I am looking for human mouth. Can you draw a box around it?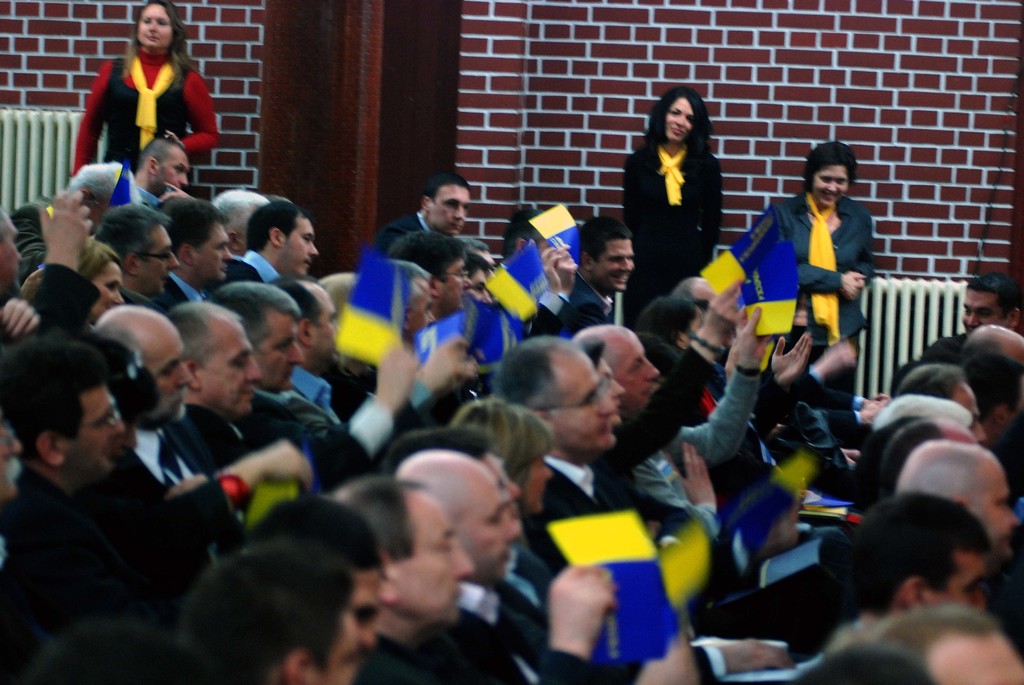
Sure, the bounding box is [left=671, top=127, right=682, bottom=134].
